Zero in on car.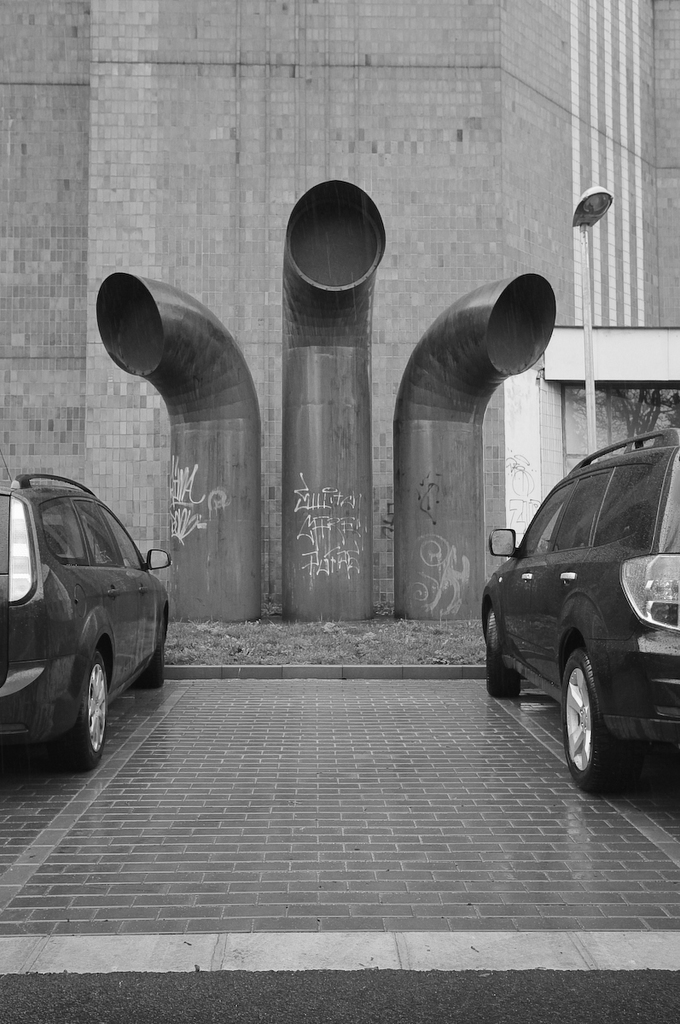
Zeroed in: pyautogui.locateOnScreen(0, 471, 171, 768).
